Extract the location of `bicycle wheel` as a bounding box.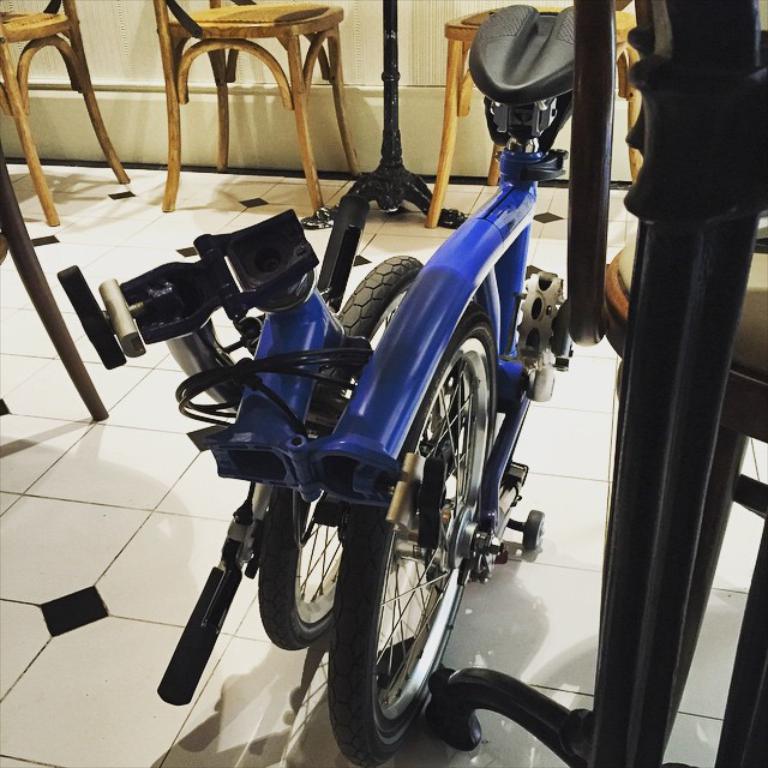
259 253 421 649.
